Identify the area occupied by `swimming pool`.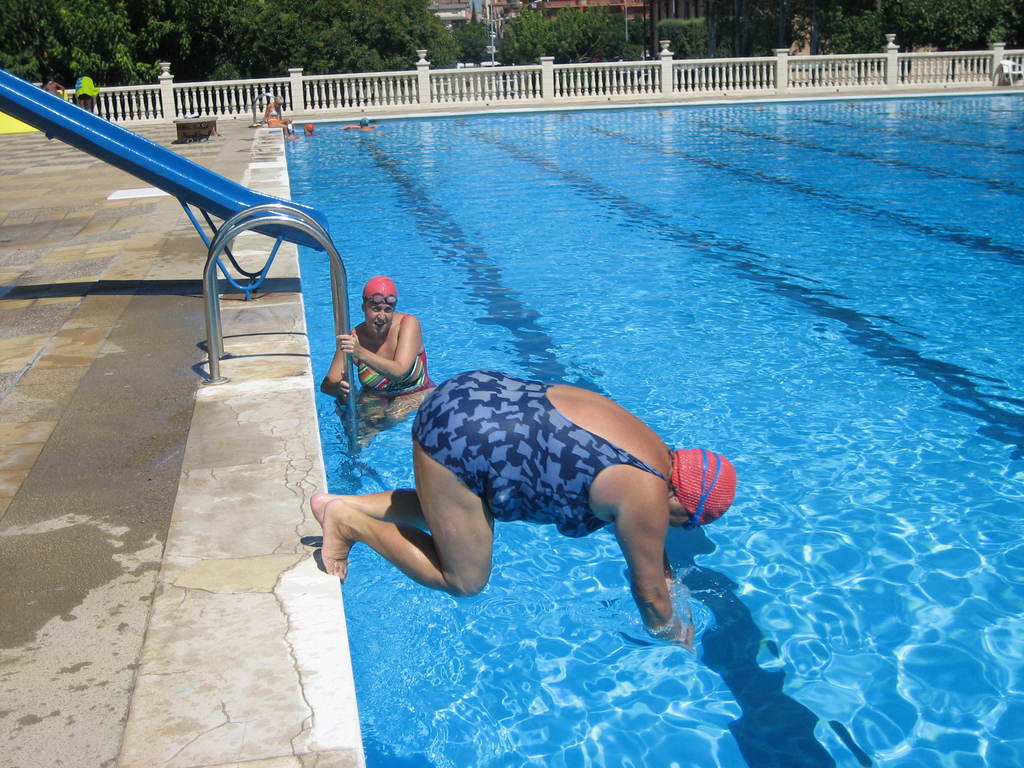
Area: detection(95, 38, 1008, 767).
